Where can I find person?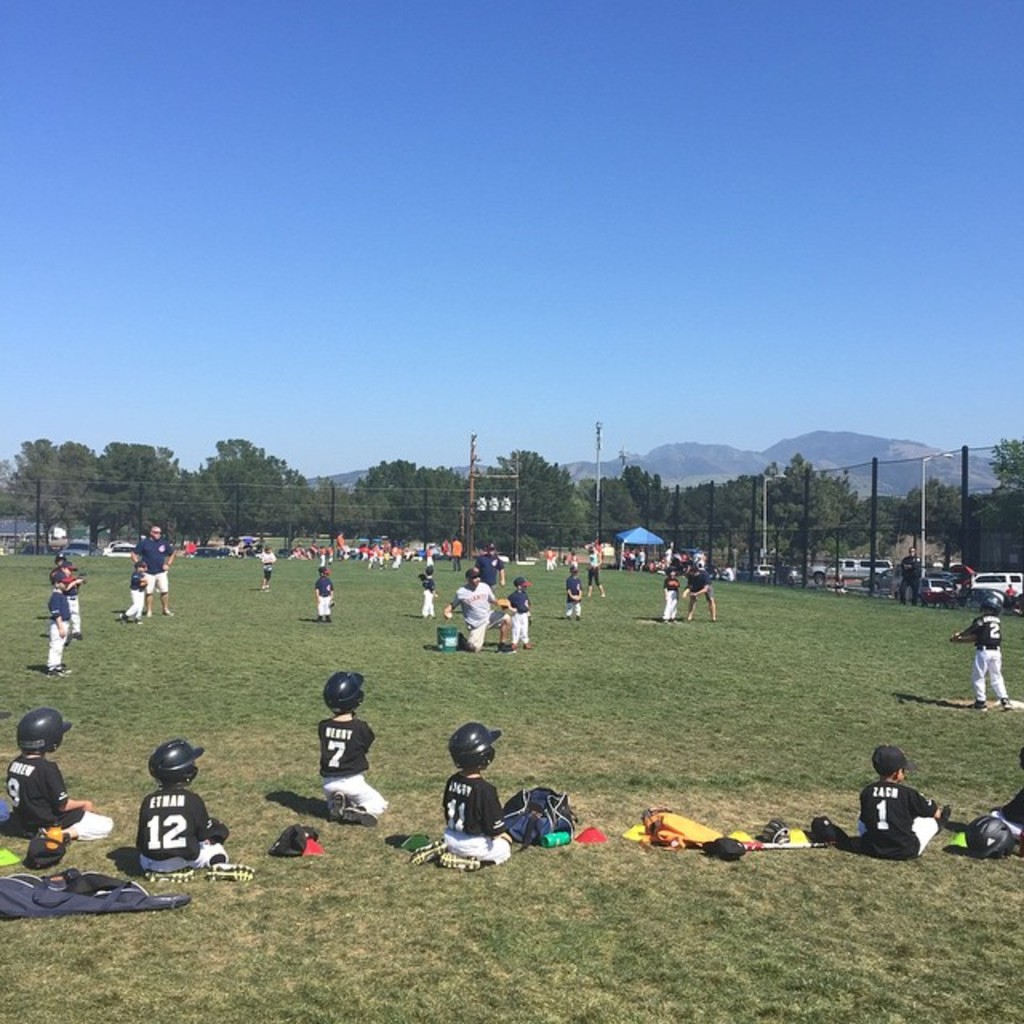
You can find it at <region>54, 550, 82, 638</region>.
